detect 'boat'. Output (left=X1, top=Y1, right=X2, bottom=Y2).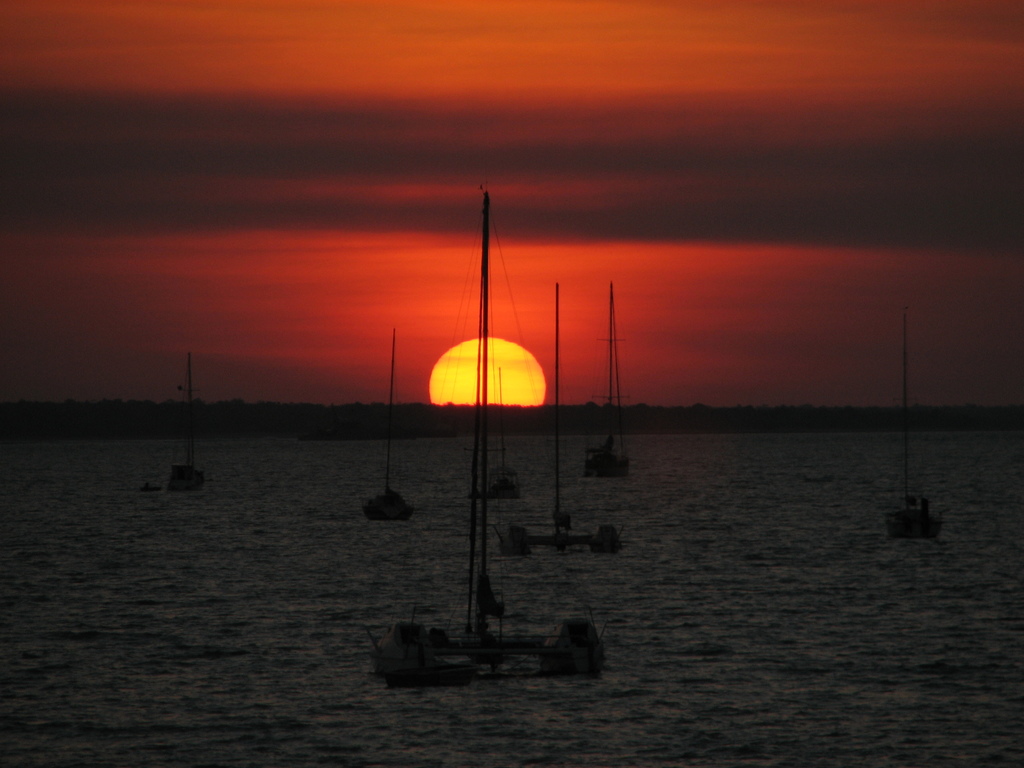
(left=369, top=182, right=613, bottom=682).
